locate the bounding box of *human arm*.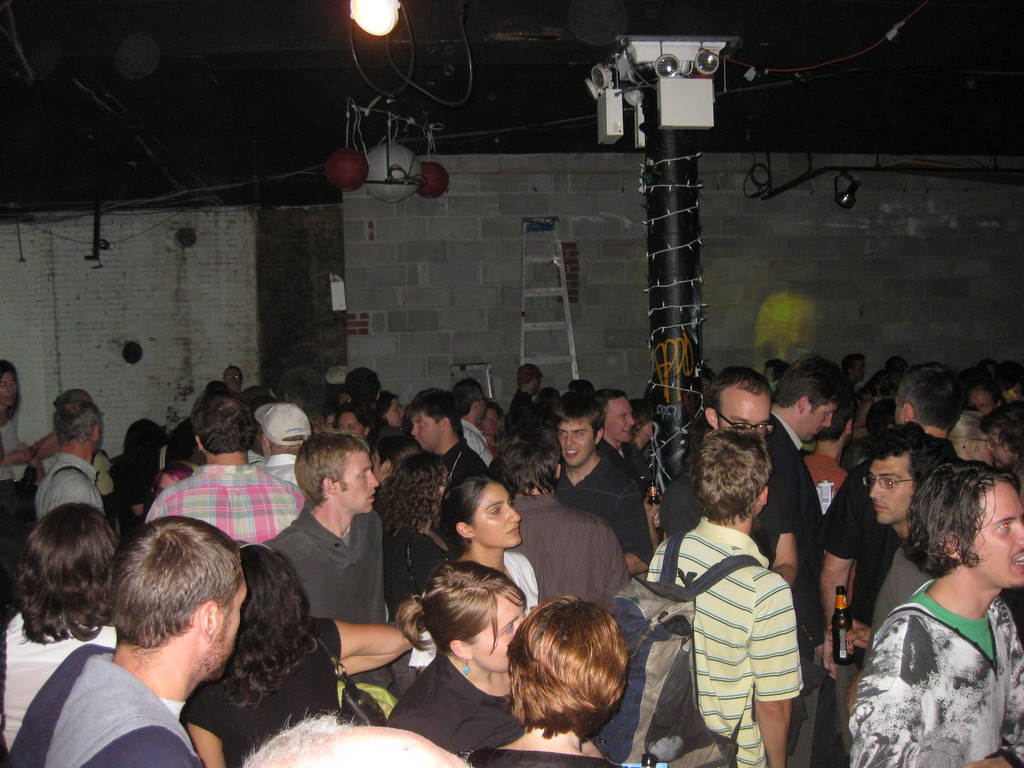
Bounding box: left=184, top=705, right=227, bottom=767.
